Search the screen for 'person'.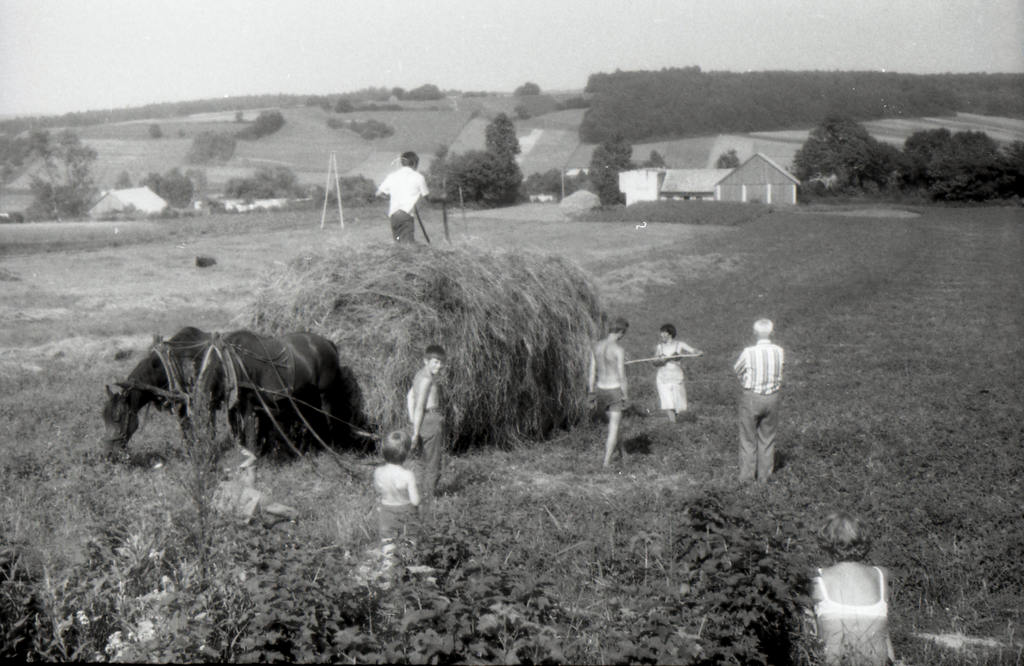
Found at pyautogui.locateOnScreen(652, 321, 706, 422).
